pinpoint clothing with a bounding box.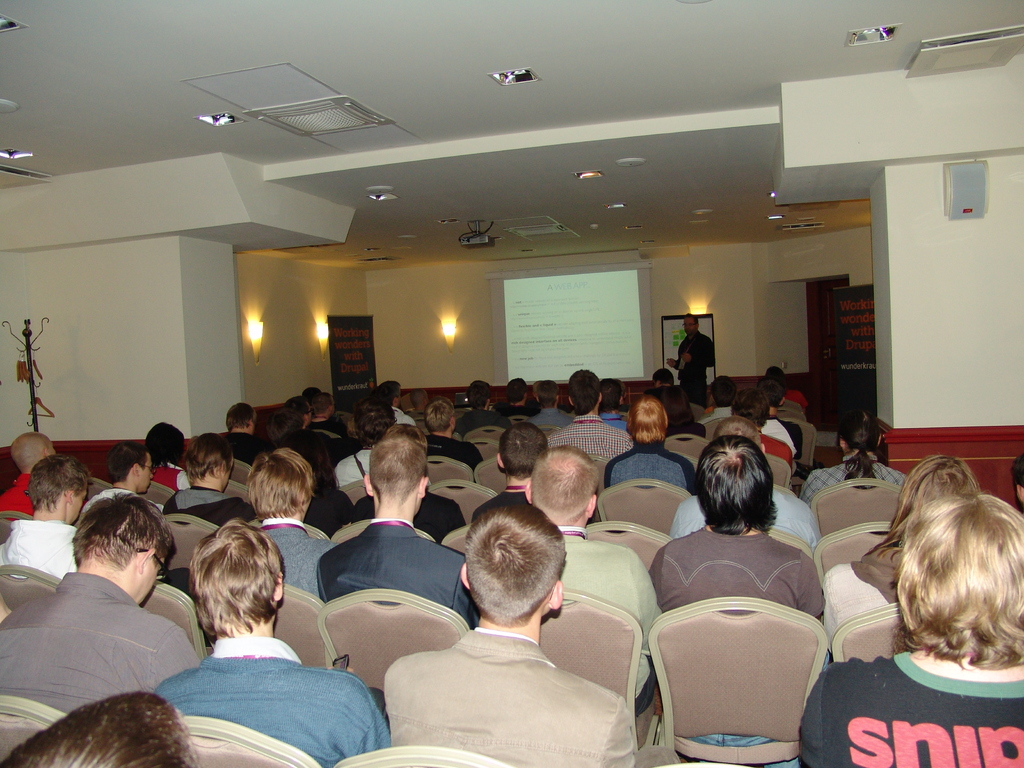
select_region(657, 535, 818, 627).
